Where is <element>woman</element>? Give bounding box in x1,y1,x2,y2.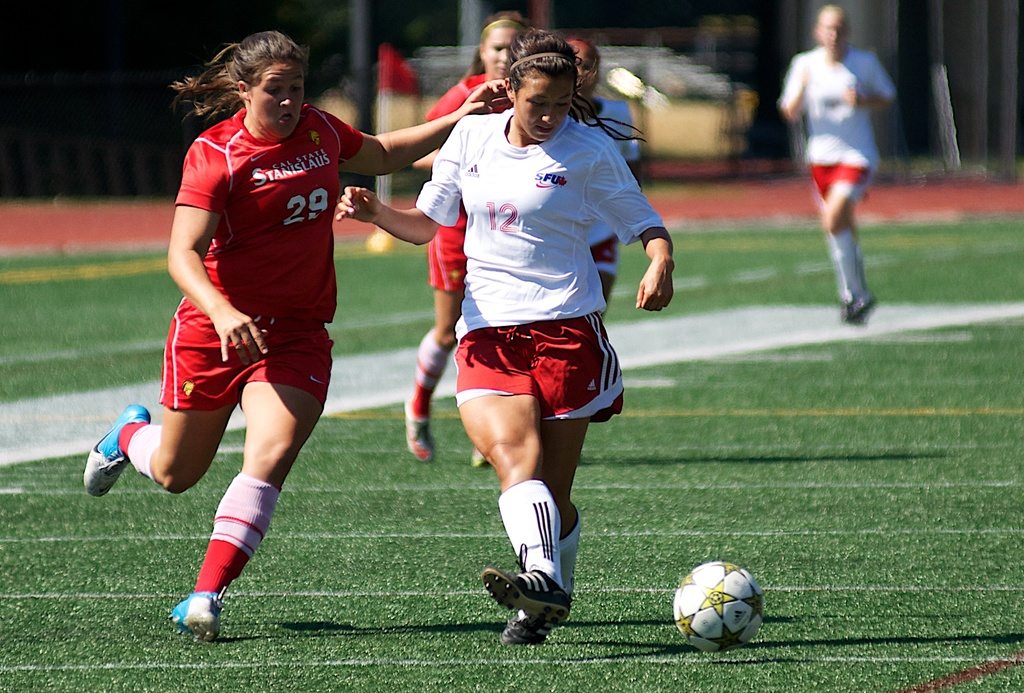
334,22,665,649.
